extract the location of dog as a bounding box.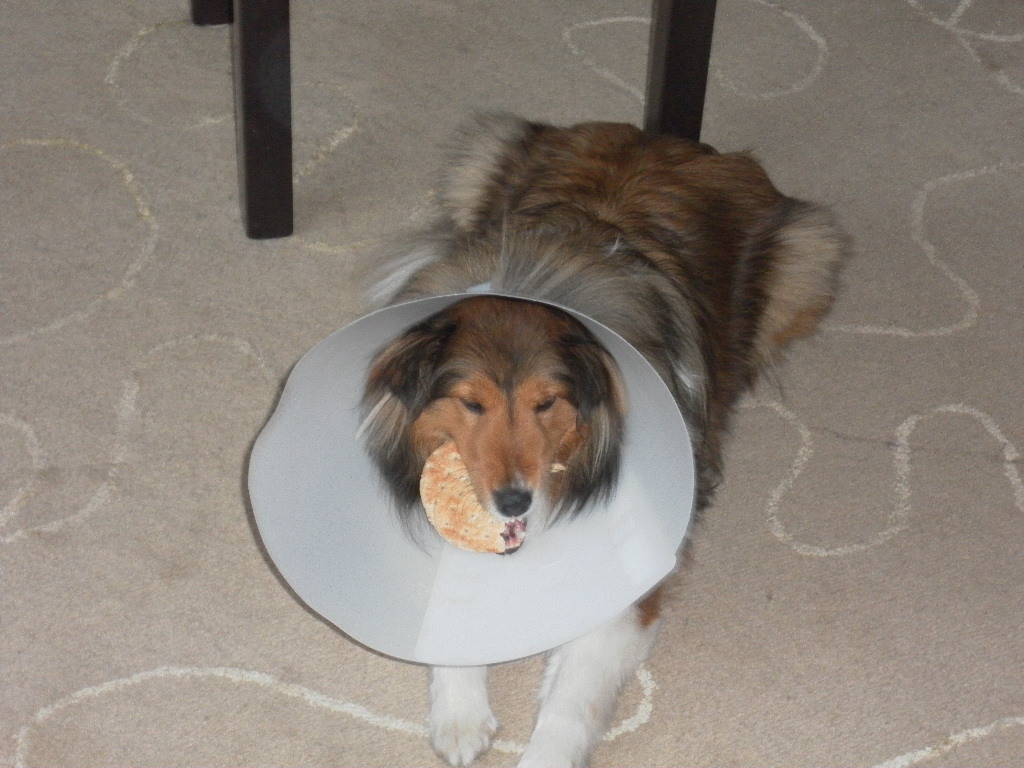
346 107 859 767.
